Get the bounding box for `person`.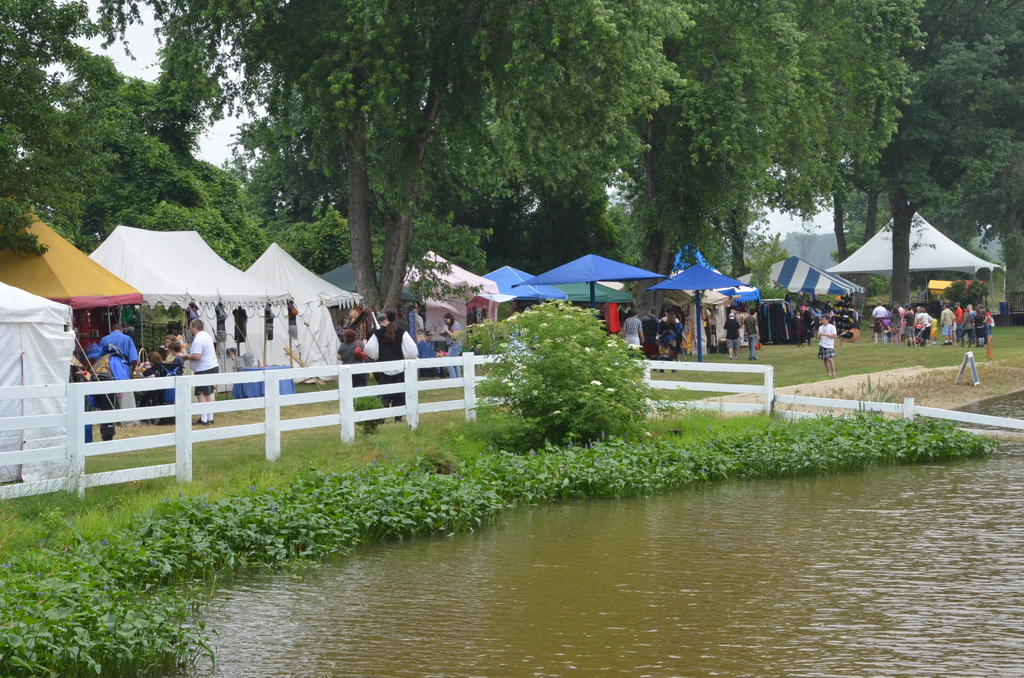
(x1=661, y1=302, x2=682, y2=357).
